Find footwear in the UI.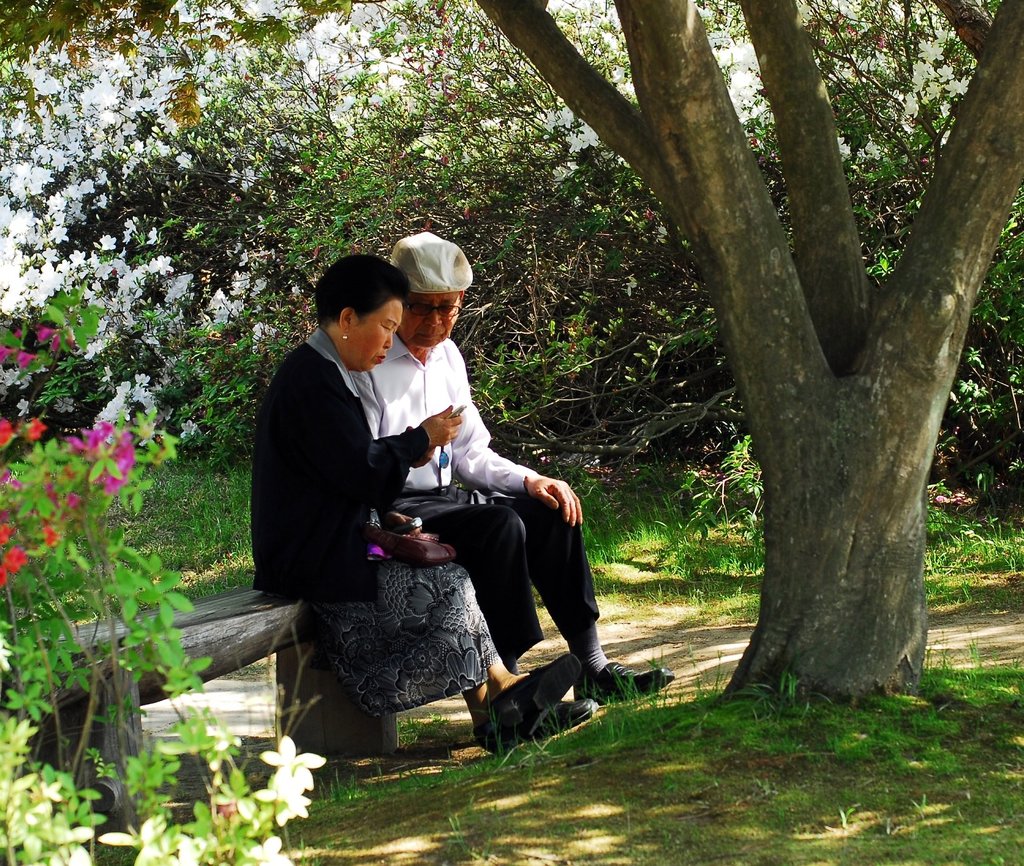
UI element at crop(479, 696, 597, 755).
